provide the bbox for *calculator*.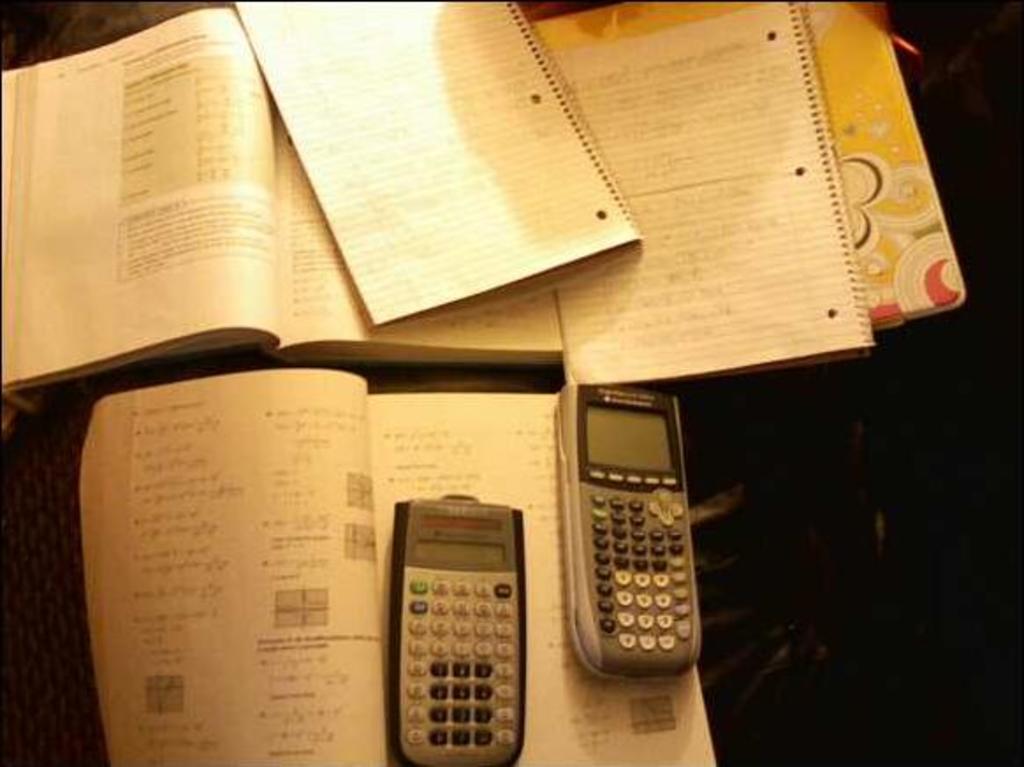
(x1=560, y1=382, x2=700, y2=688).
